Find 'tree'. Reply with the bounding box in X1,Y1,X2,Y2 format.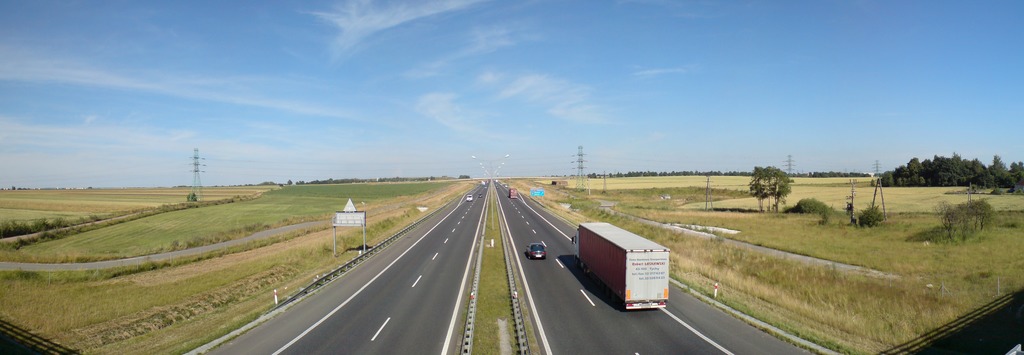
996,160,1007,191.
